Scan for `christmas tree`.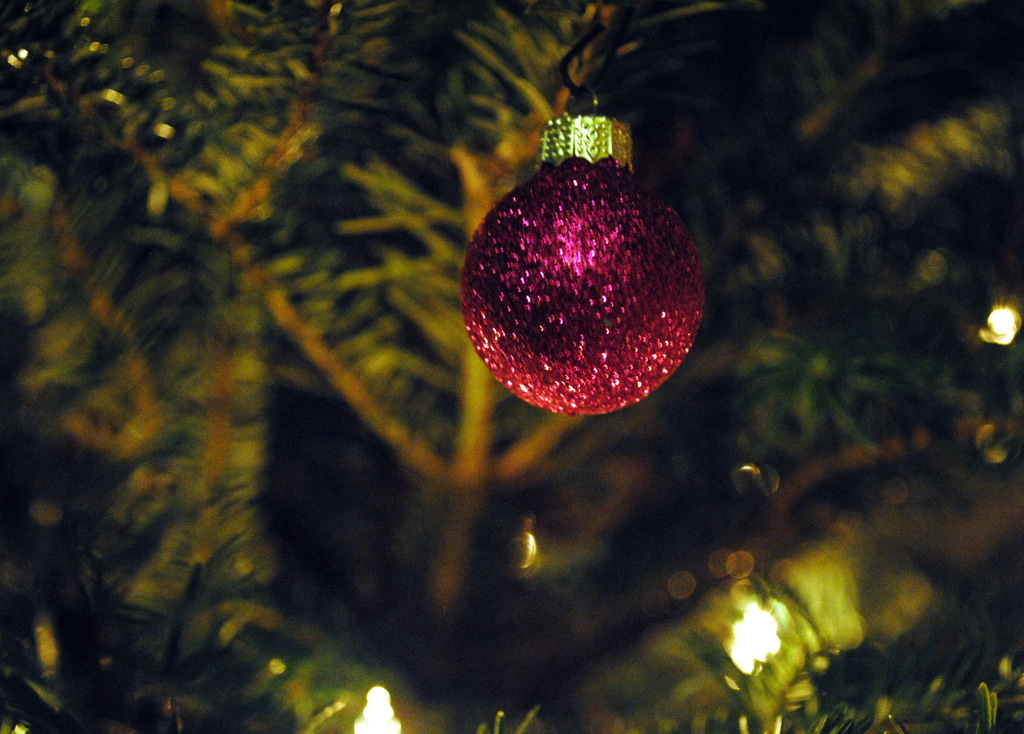
Scan result: bbox(0, 0, 1023, 733).
